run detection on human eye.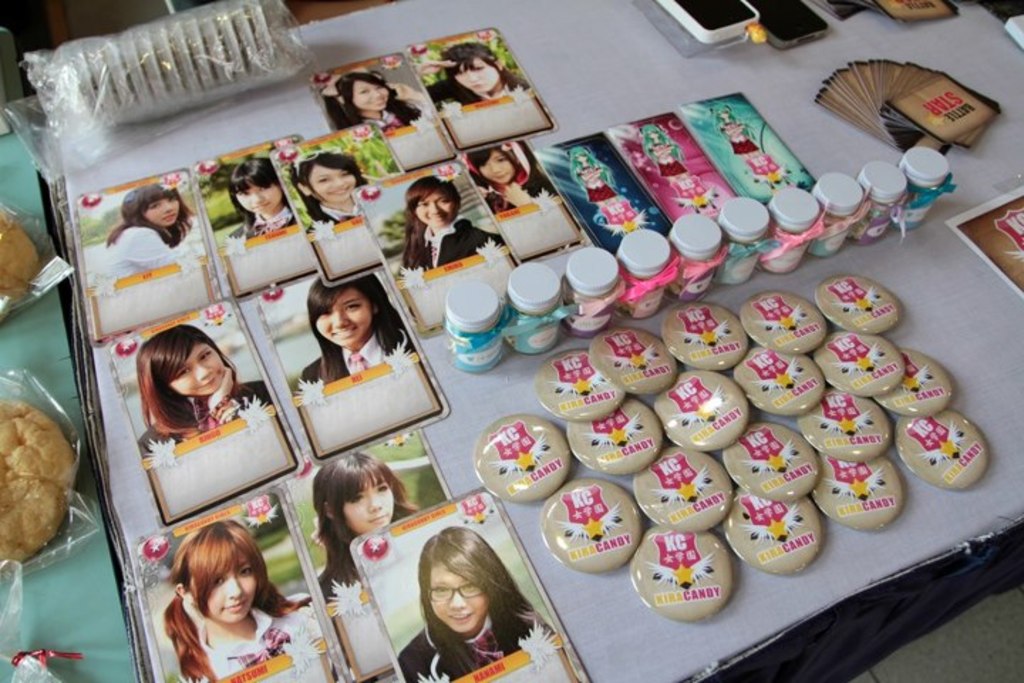
Result: <region>418, 198, 425, 208</region>.
